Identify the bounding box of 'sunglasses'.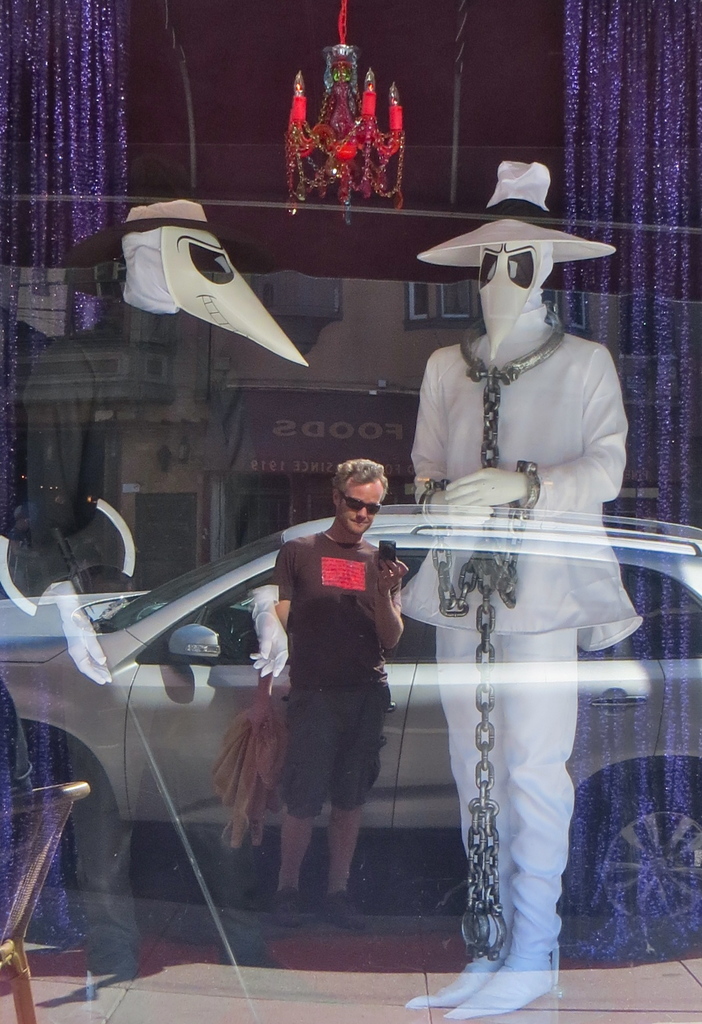
[x1=340, y1=476, x2=388, y2=525].
